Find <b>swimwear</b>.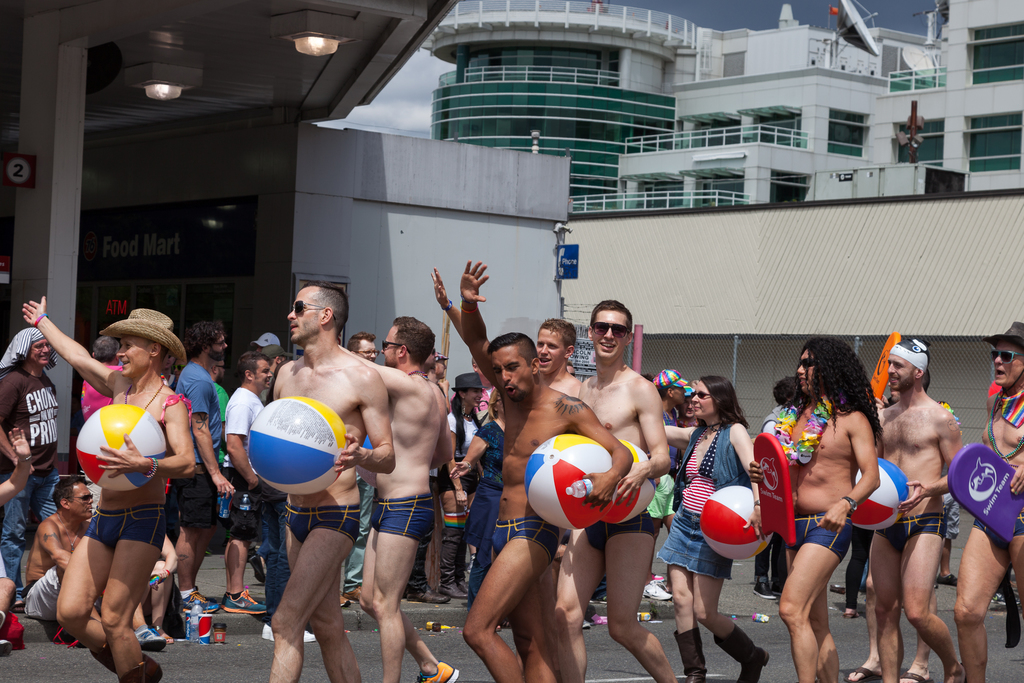
region(280, 504, 365, 542).
